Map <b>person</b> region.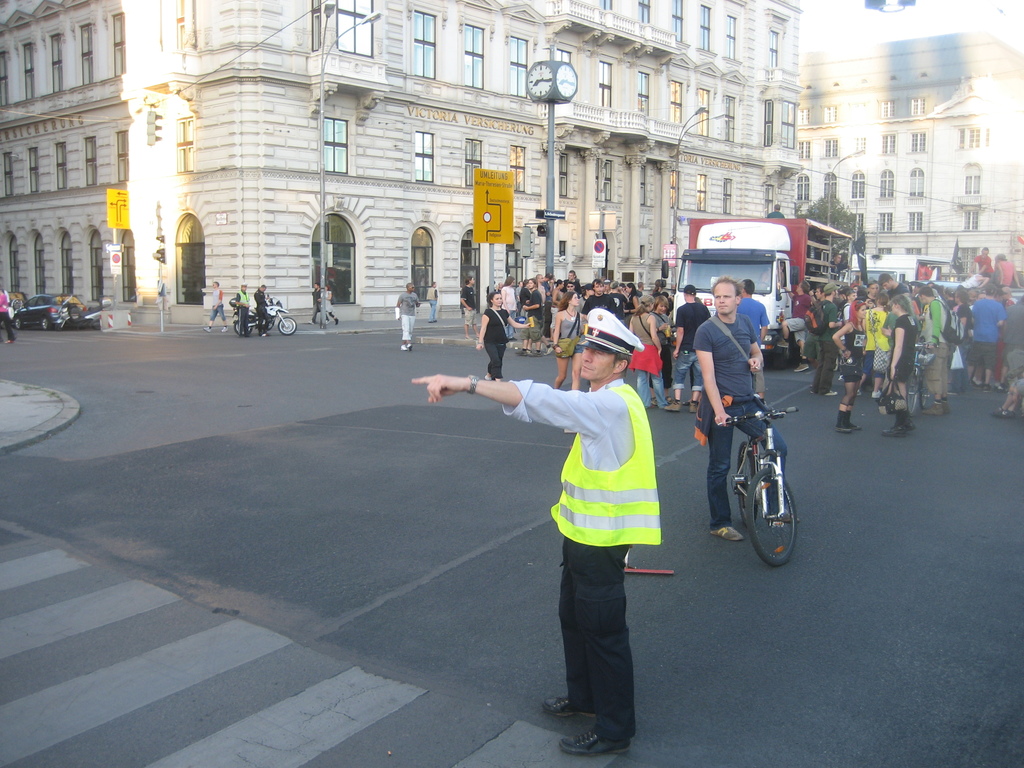
Mapped to x1=885 y1=294 x2=921 y2=438.
